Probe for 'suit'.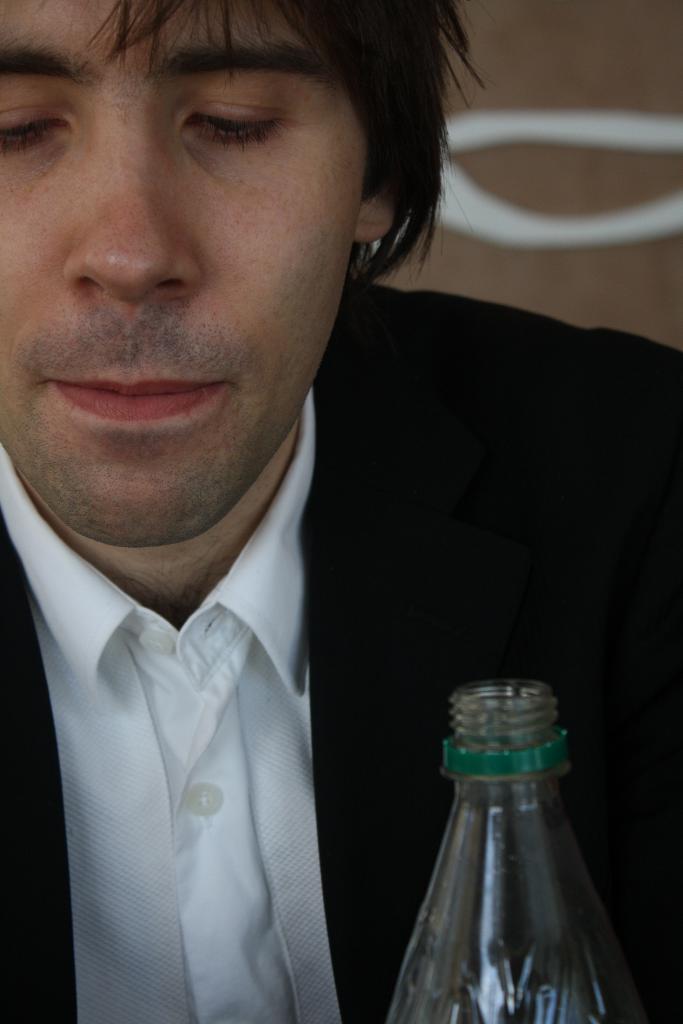
Probe result: [0,280,682,1023].
